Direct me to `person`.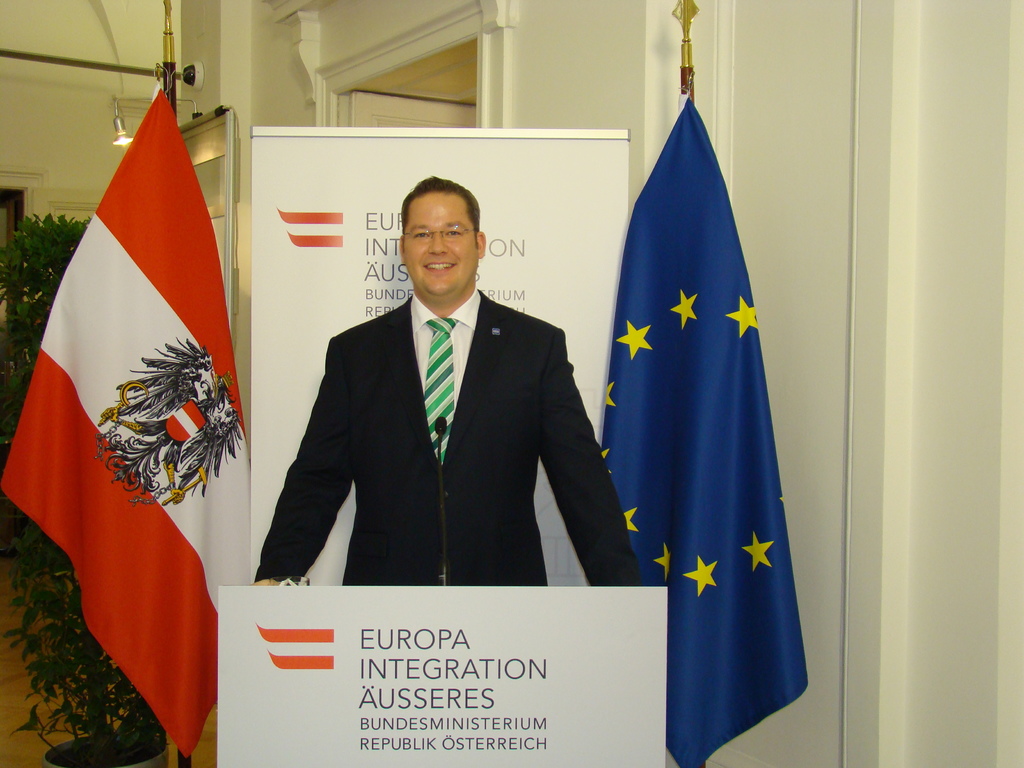
Direction: (left=273, top=168, right=595, bottom=624).
